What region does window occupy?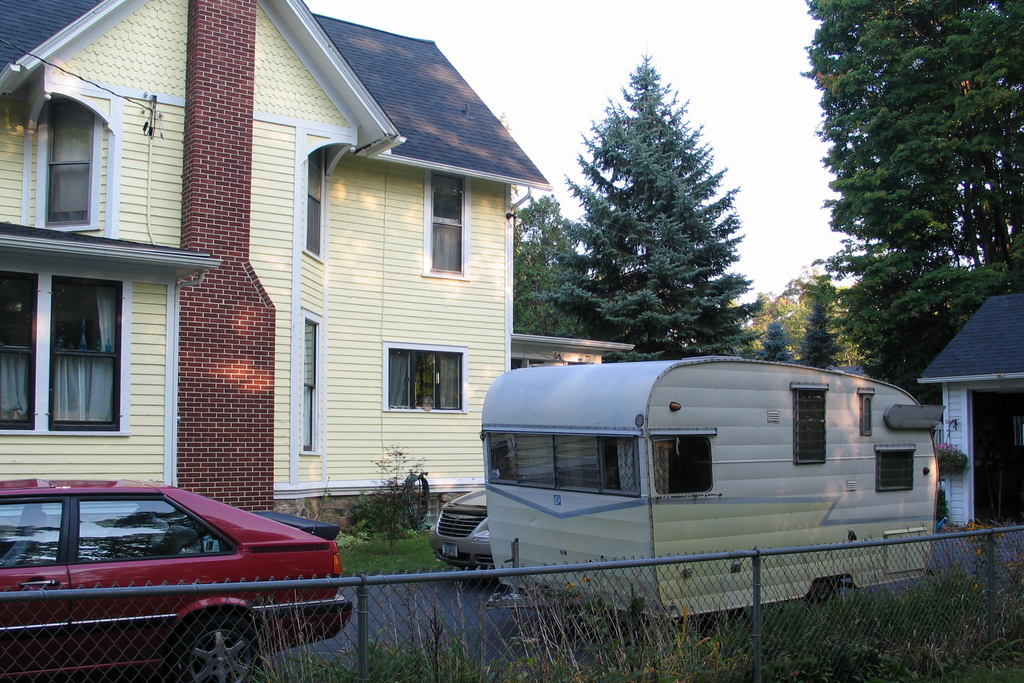
(x1=287, y1=310, x2=323, y2=462).
